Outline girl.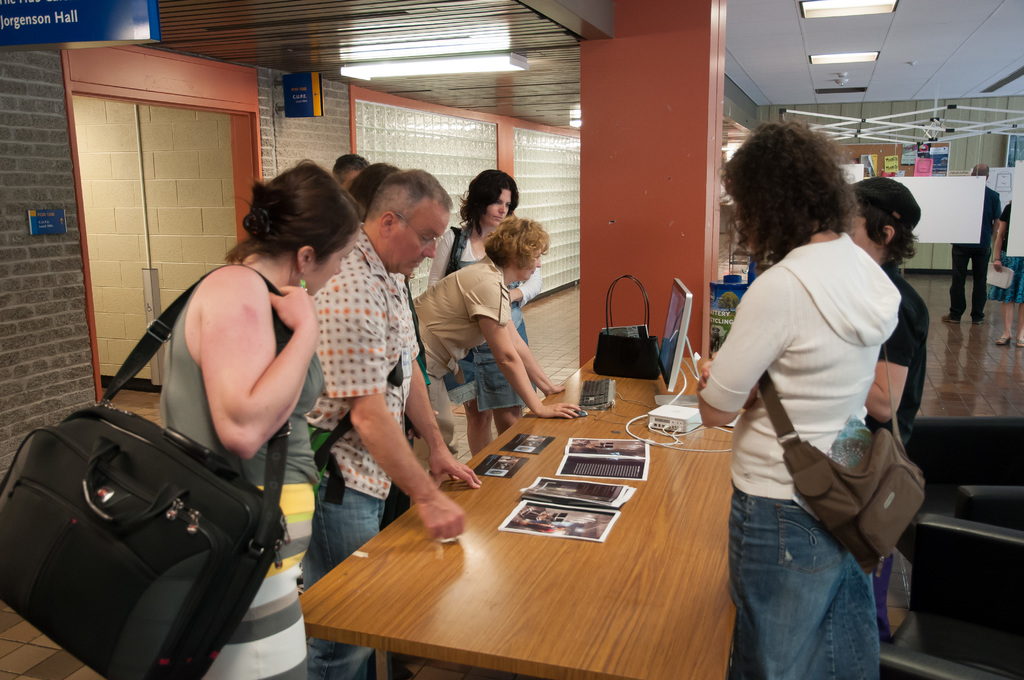
Outline: bbox(401, 207, 579, 458).
